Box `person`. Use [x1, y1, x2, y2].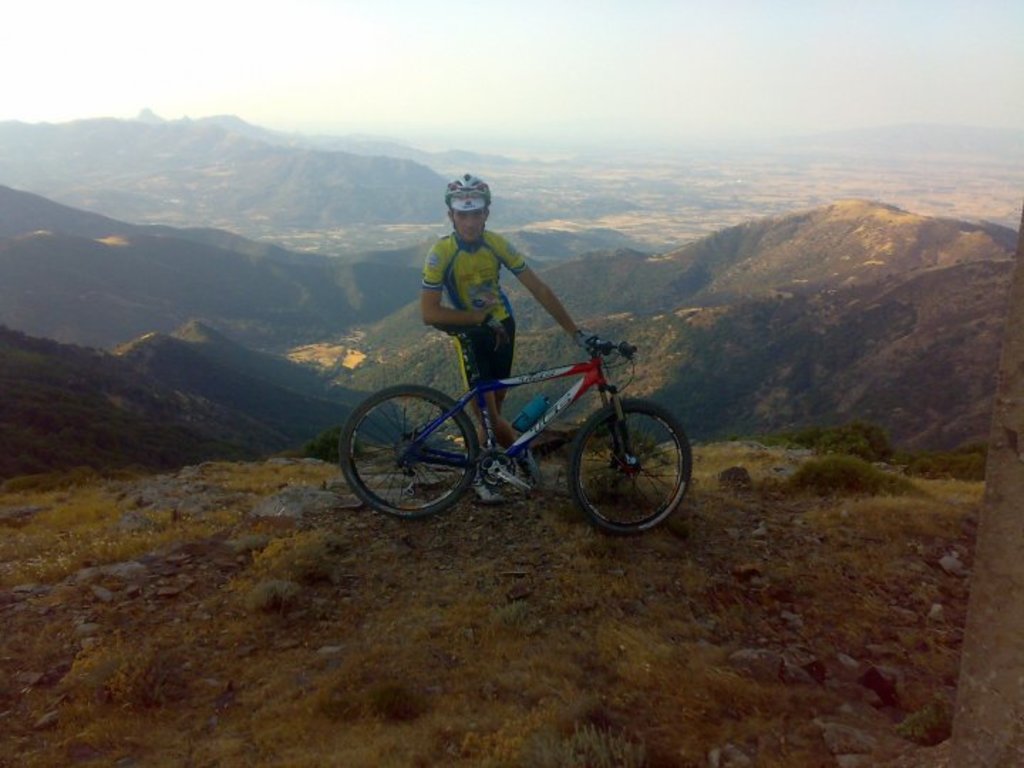
[417, 166, 600, 499].
